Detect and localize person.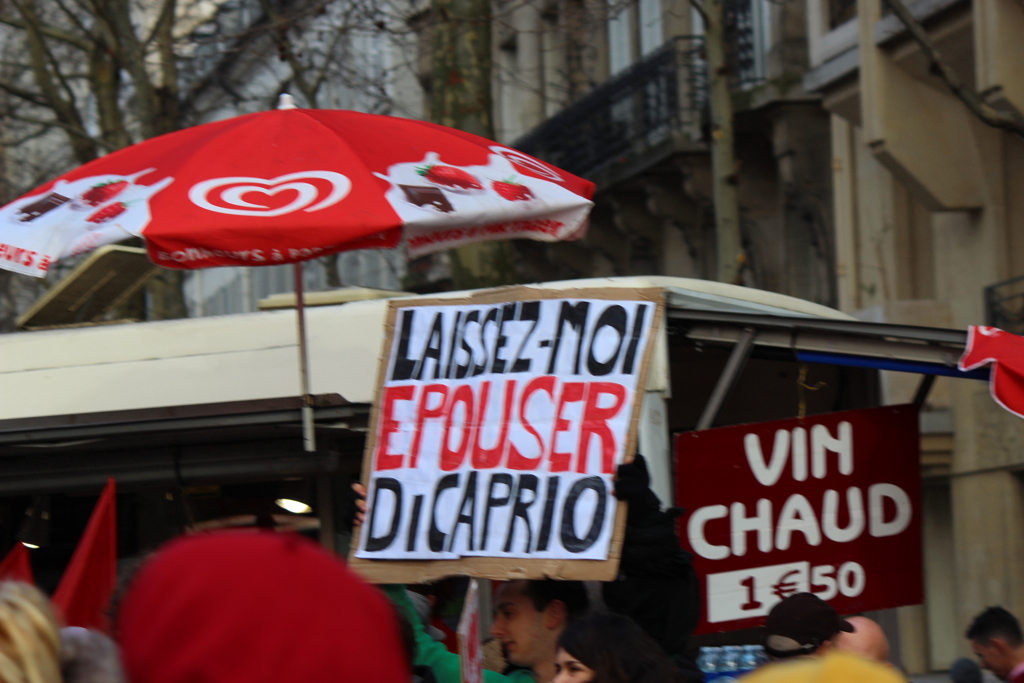
Localized at box(971, 610, 1023, 682).
